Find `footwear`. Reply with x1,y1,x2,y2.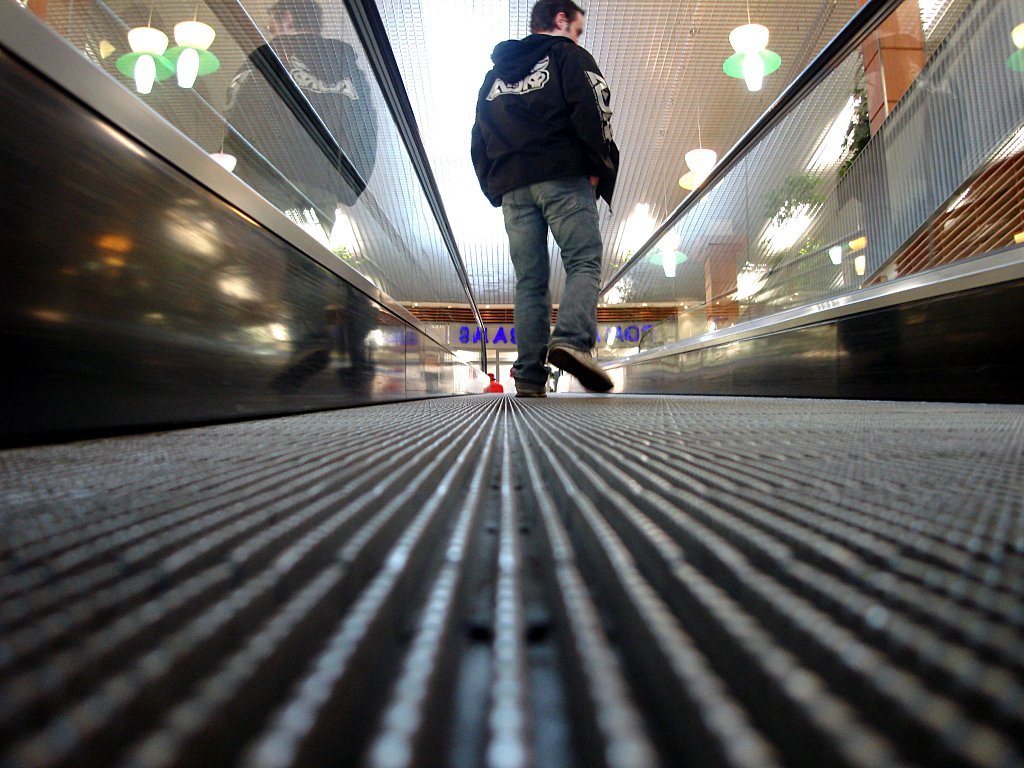
512,387,545,400.
